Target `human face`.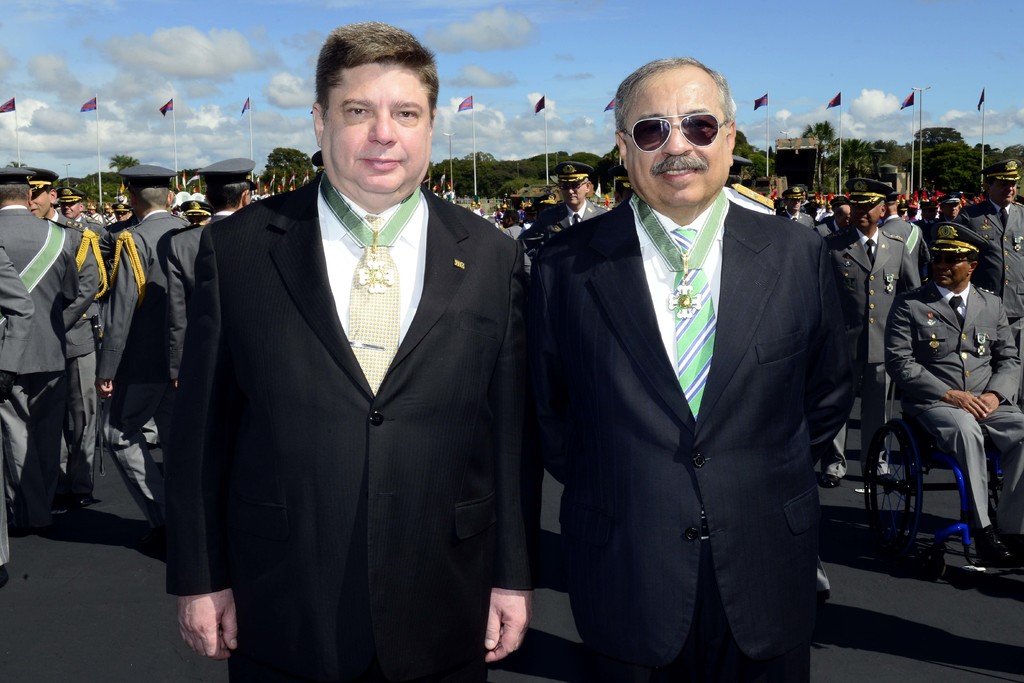
Target region: [left=28, top=191, right=50, bottom=216].
